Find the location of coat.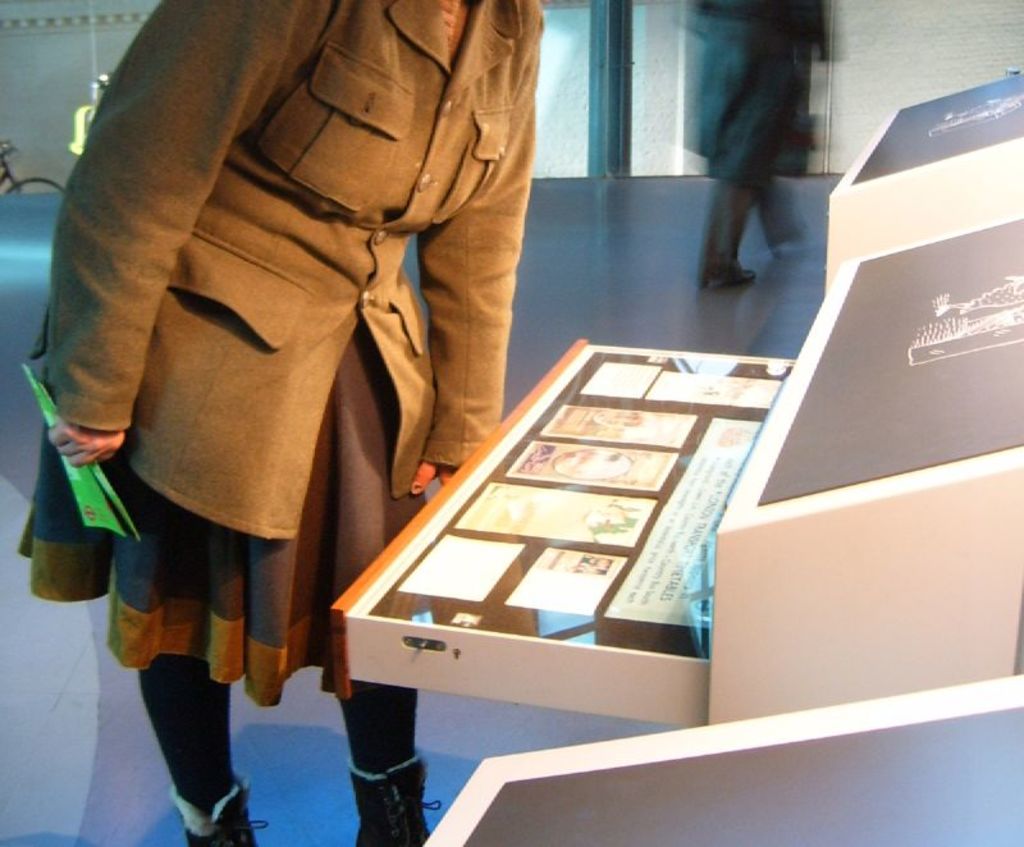
Location: {"x1": 36, "y1": 18, "x2": 553, "y2": 560}.
